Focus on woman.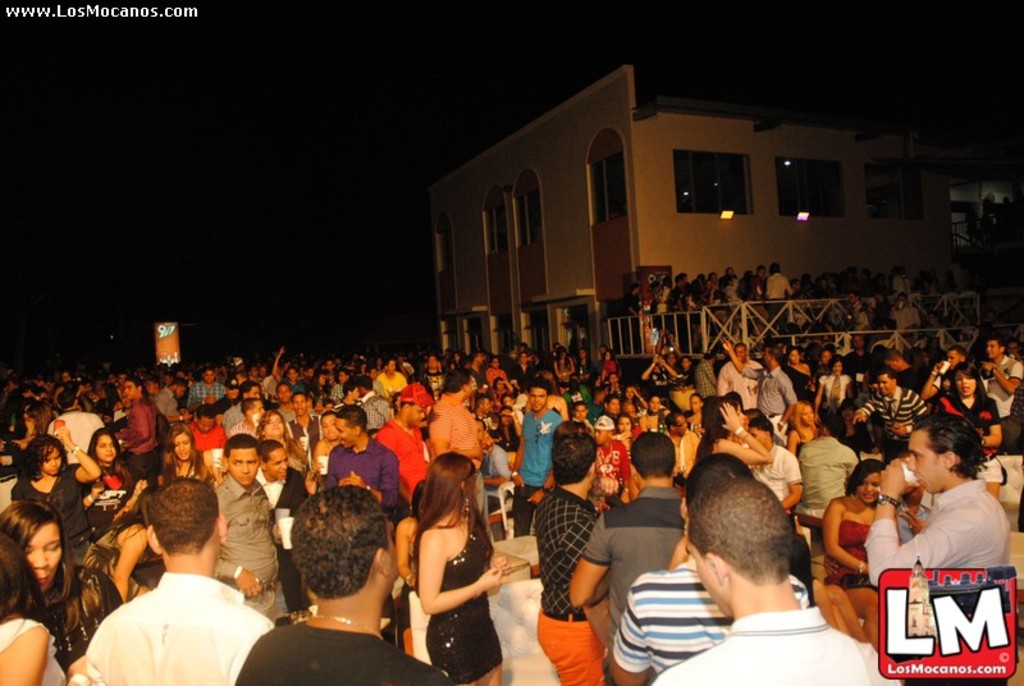
Focused at crop(257, 413, 311, 475).
